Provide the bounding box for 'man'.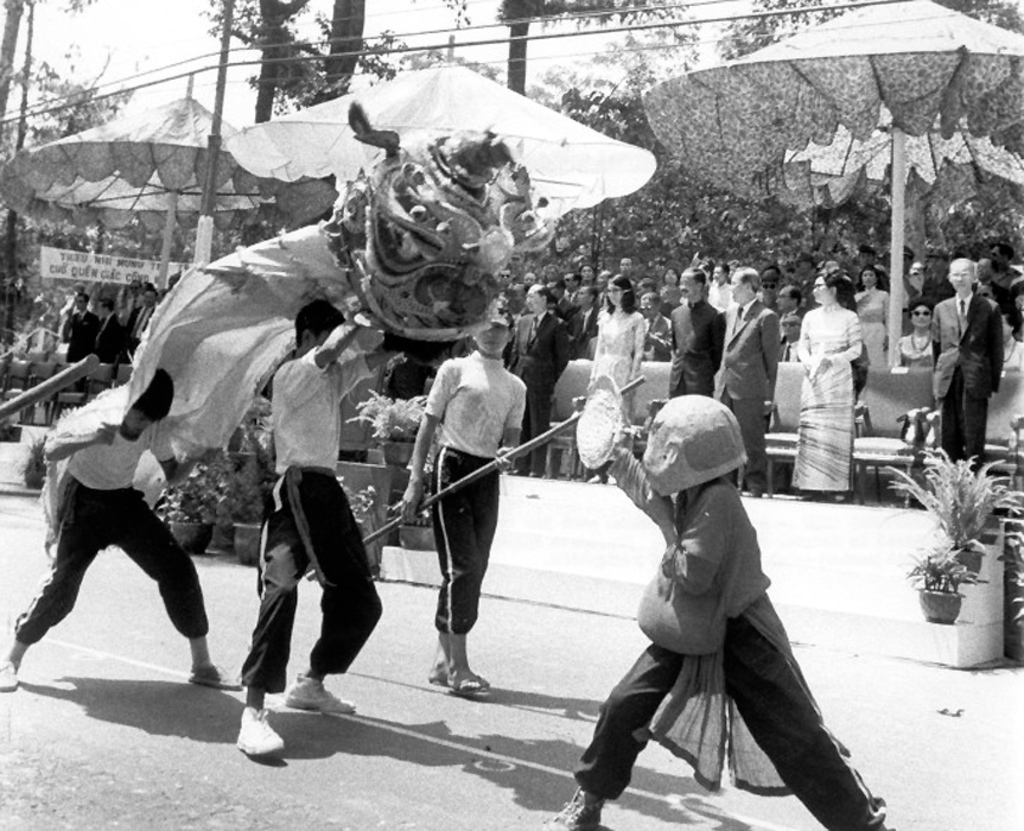
64, 286, 102, 355.
